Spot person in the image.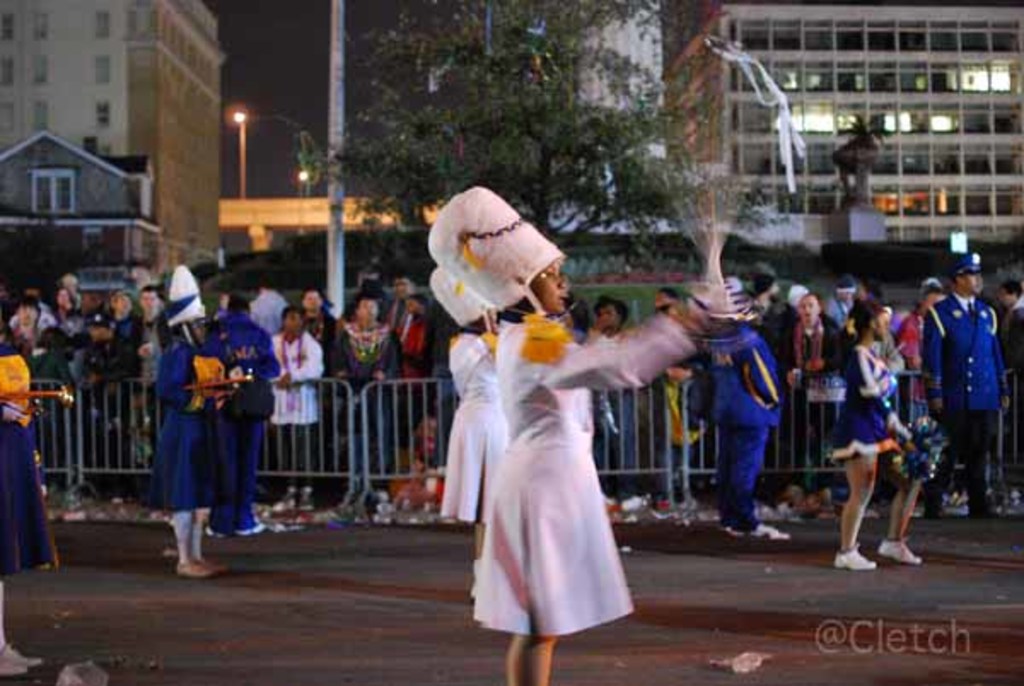
person found at x1=655, y1=254, x2=1022, y2=567.
